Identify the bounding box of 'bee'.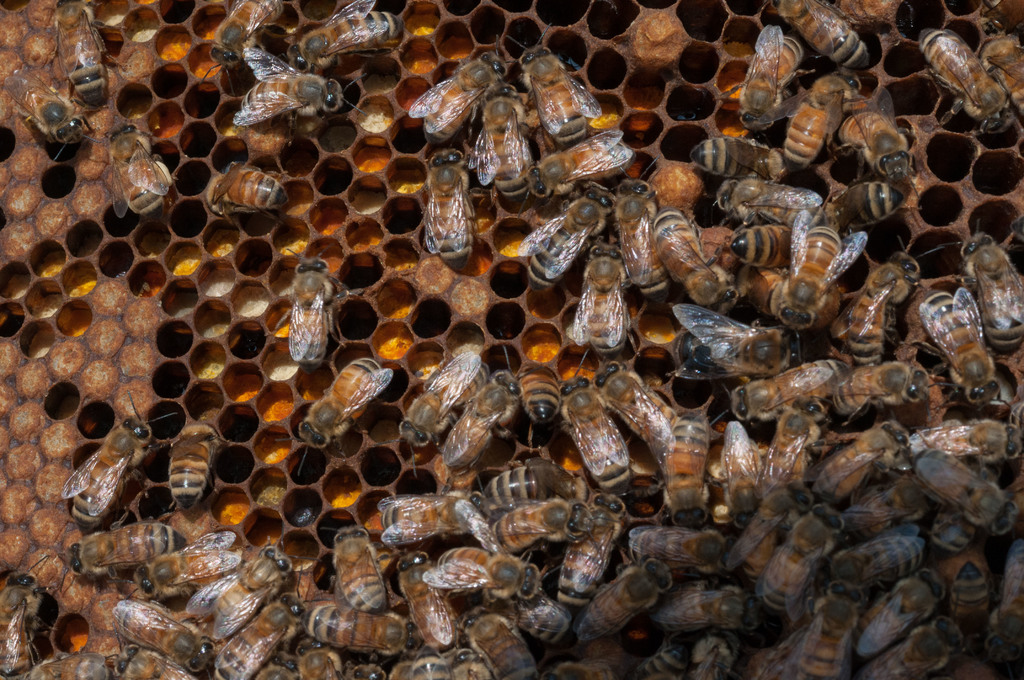
locate(633, 521, 726, 583).
